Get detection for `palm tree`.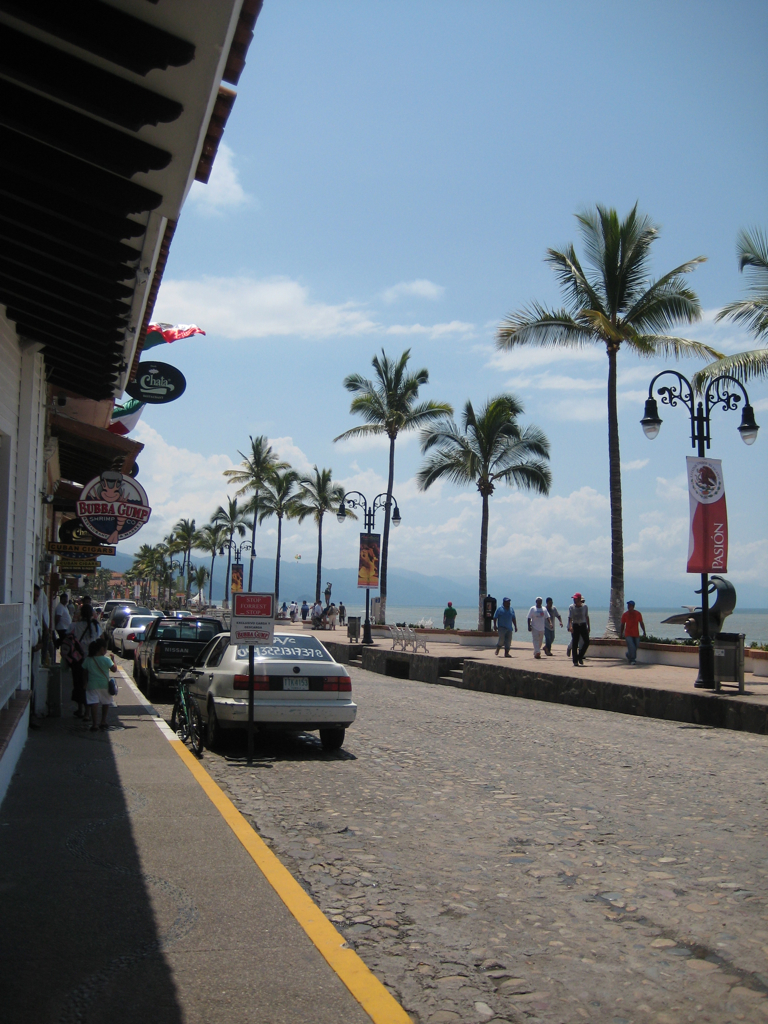
Detection: x1=421 y1=400 x2=531 y2=624.
